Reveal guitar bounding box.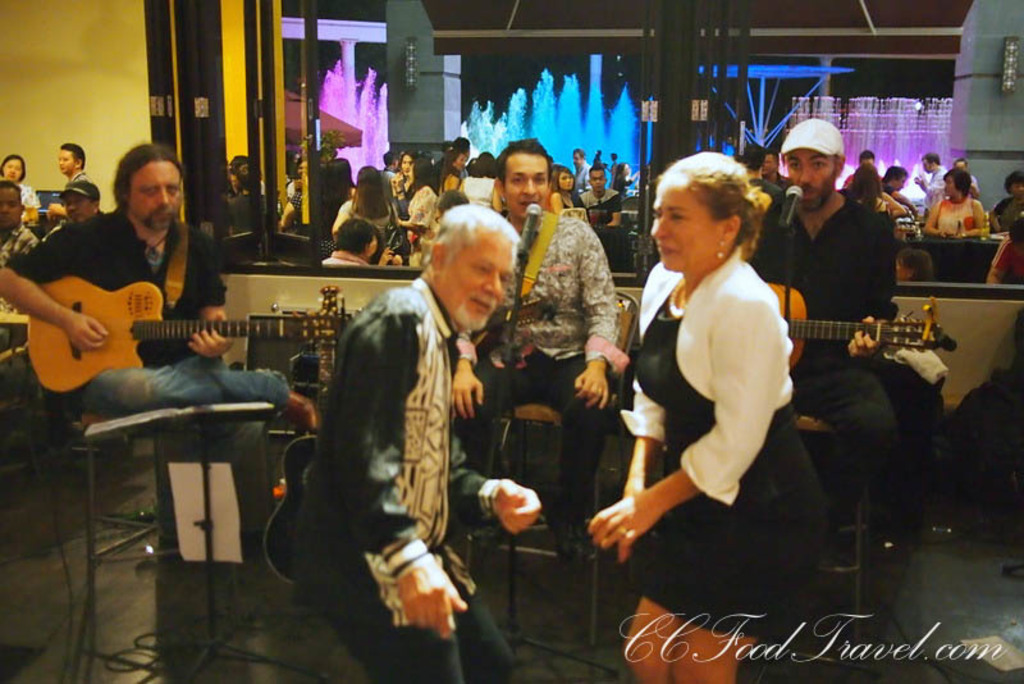
Revealed: region(27, 274, 358, 386).
